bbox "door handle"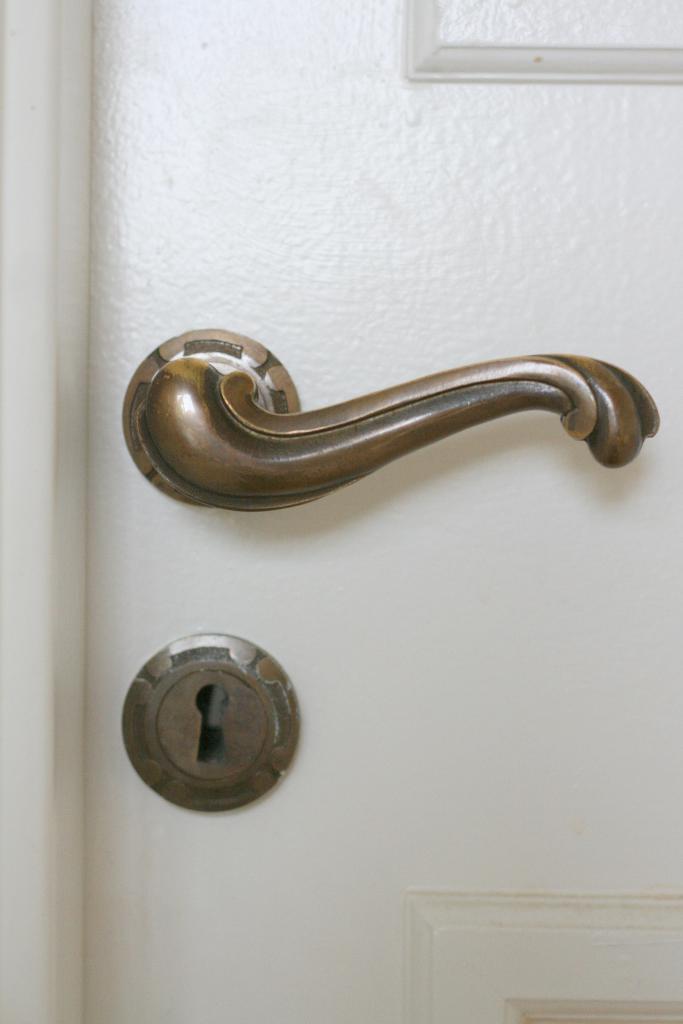
(left=124, top=325, right=659, bottom=509)
